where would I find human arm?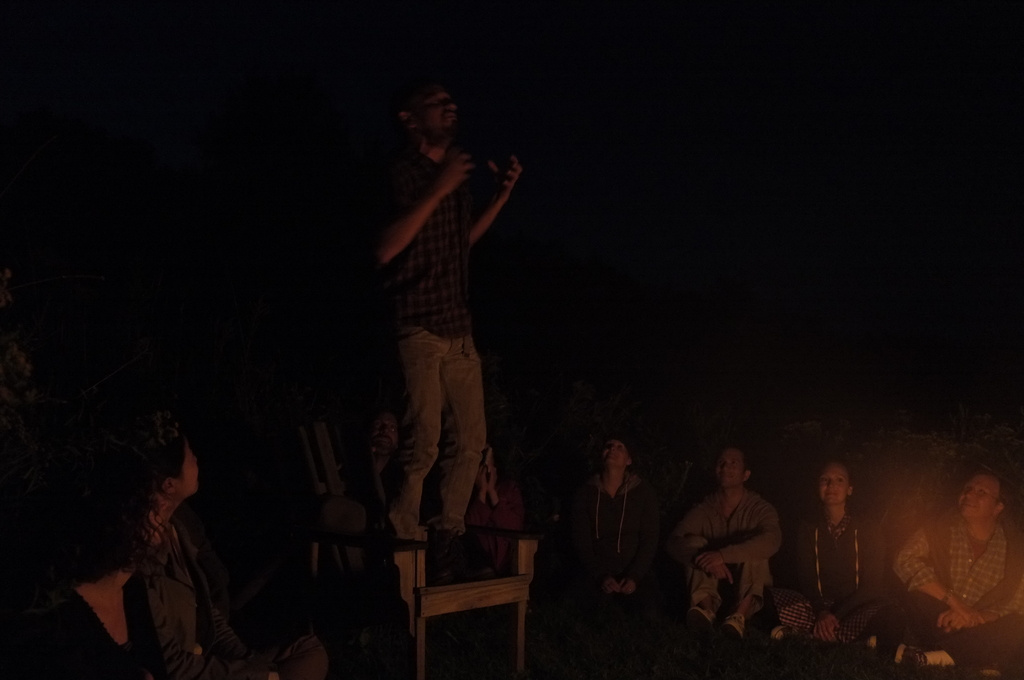
At left=929, top=585, right=1023, bottom=632.
